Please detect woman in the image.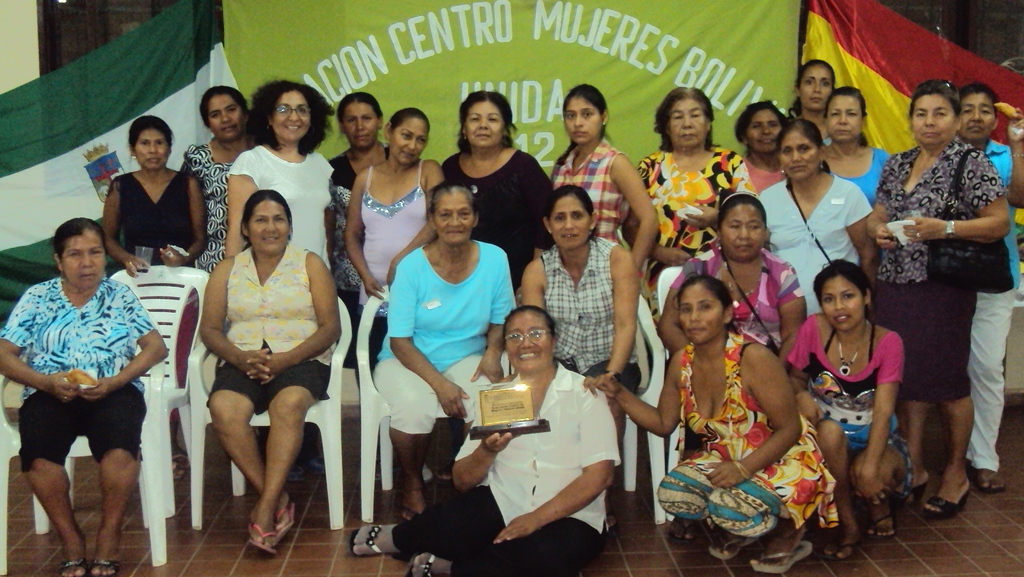
locate(179, 169, 326, 539).
